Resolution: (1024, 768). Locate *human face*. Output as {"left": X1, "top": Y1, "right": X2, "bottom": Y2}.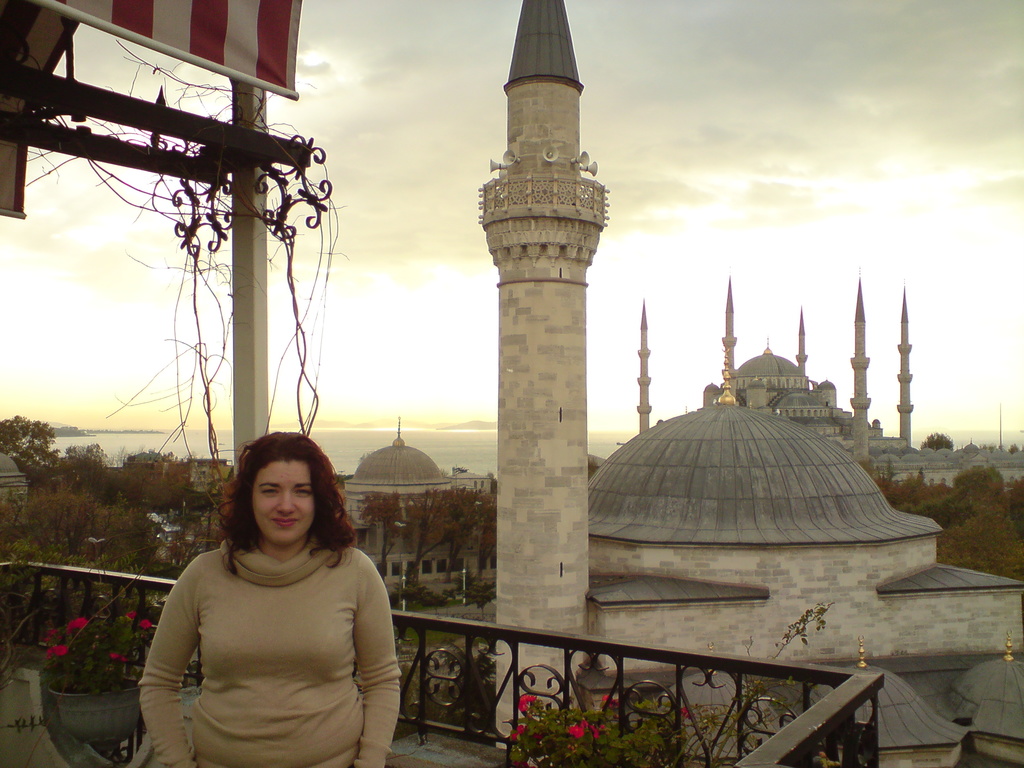
{"left": 250, "top": 462, "right": 312, "bottom": 547}.
